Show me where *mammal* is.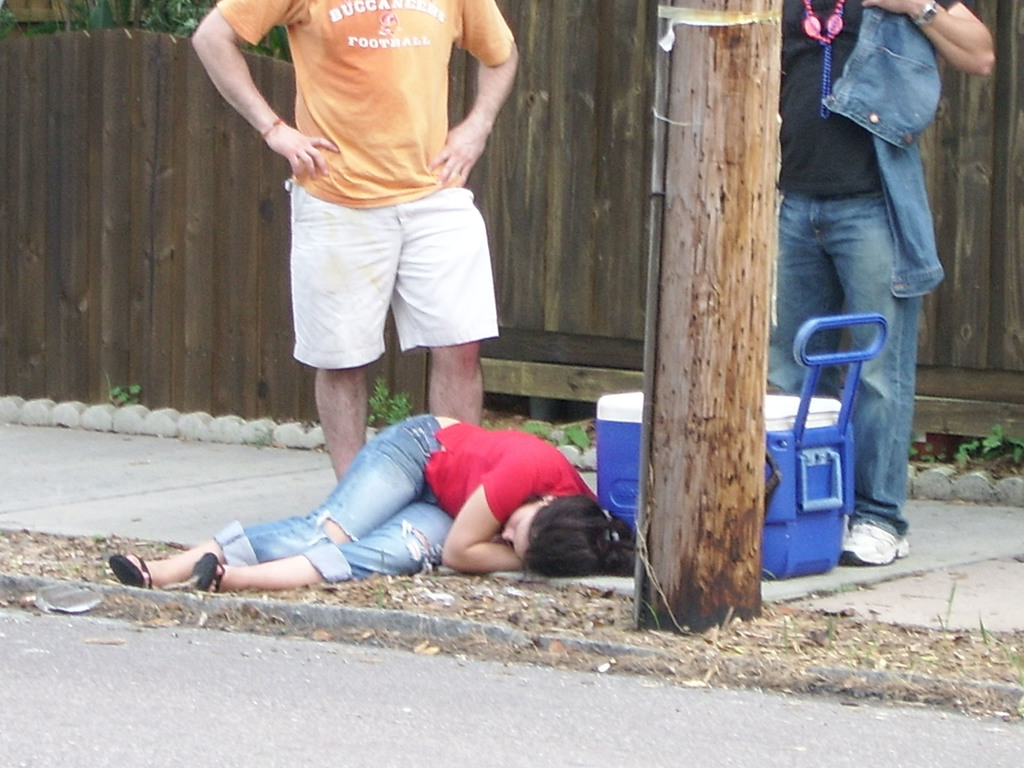
*mammal* is at 107/404/588/588.
